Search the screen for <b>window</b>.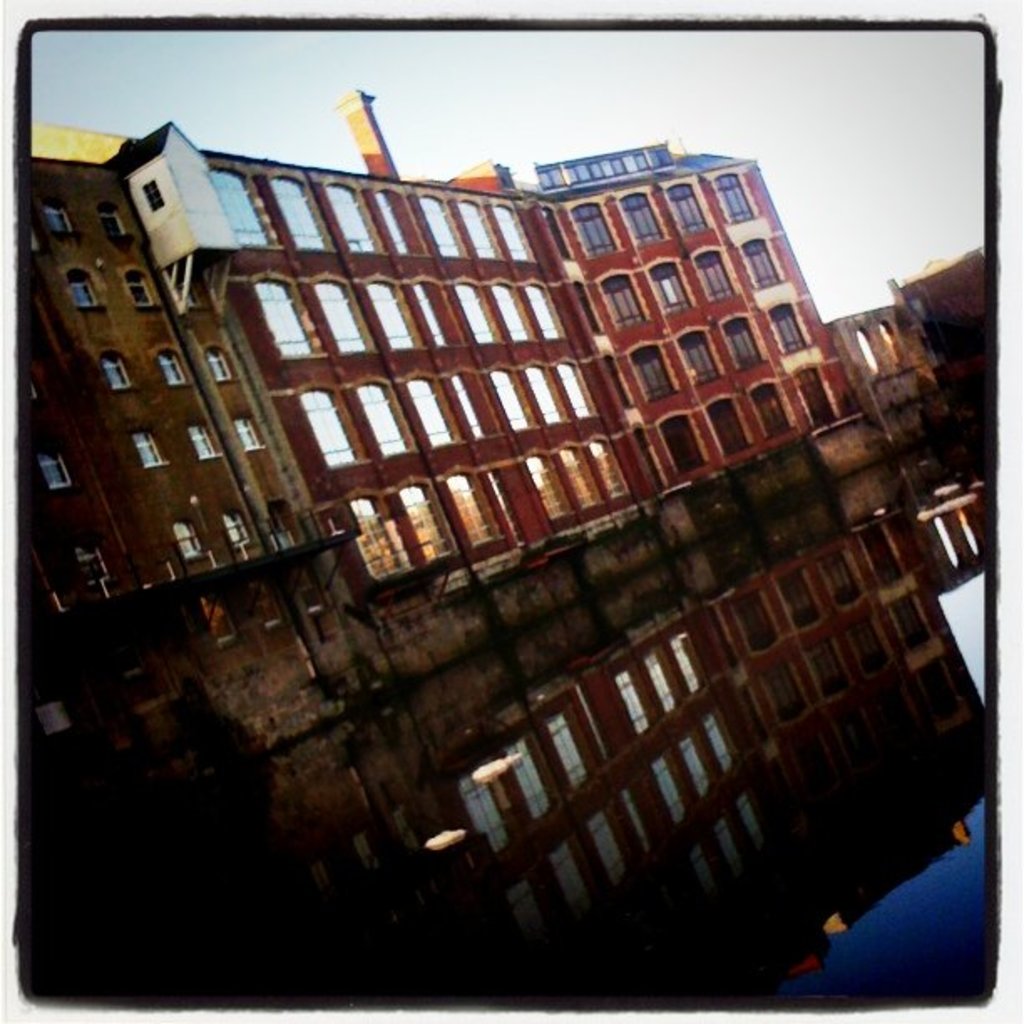
Found at x1=105, y1=350, x2=136, y2=392.
